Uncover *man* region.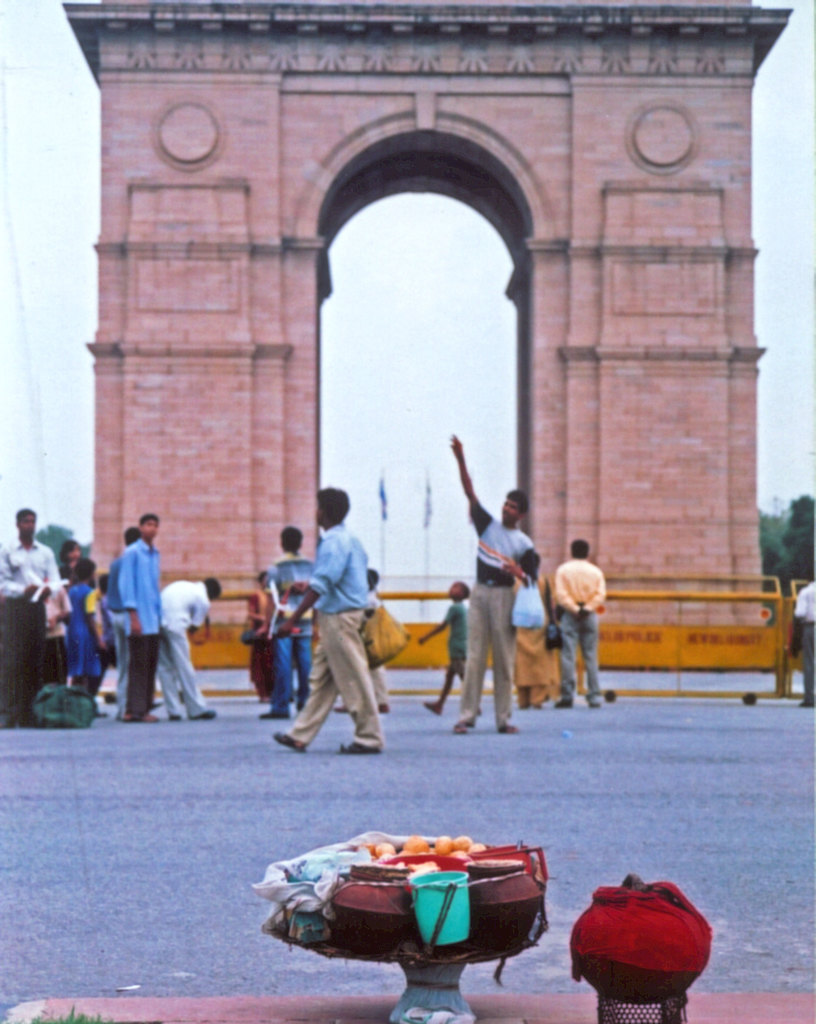
Uncovered: region(264, 525, 313, 716).
